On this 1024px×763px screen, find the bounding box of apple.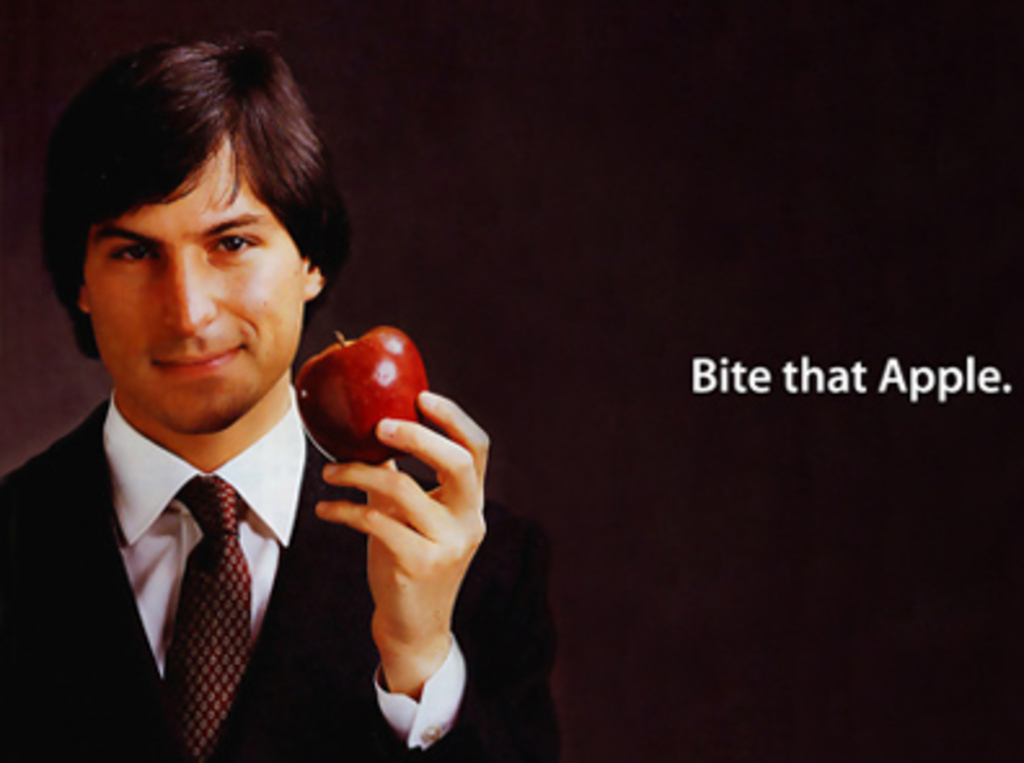
Bounding box: box(295, 326, 429, 466).
